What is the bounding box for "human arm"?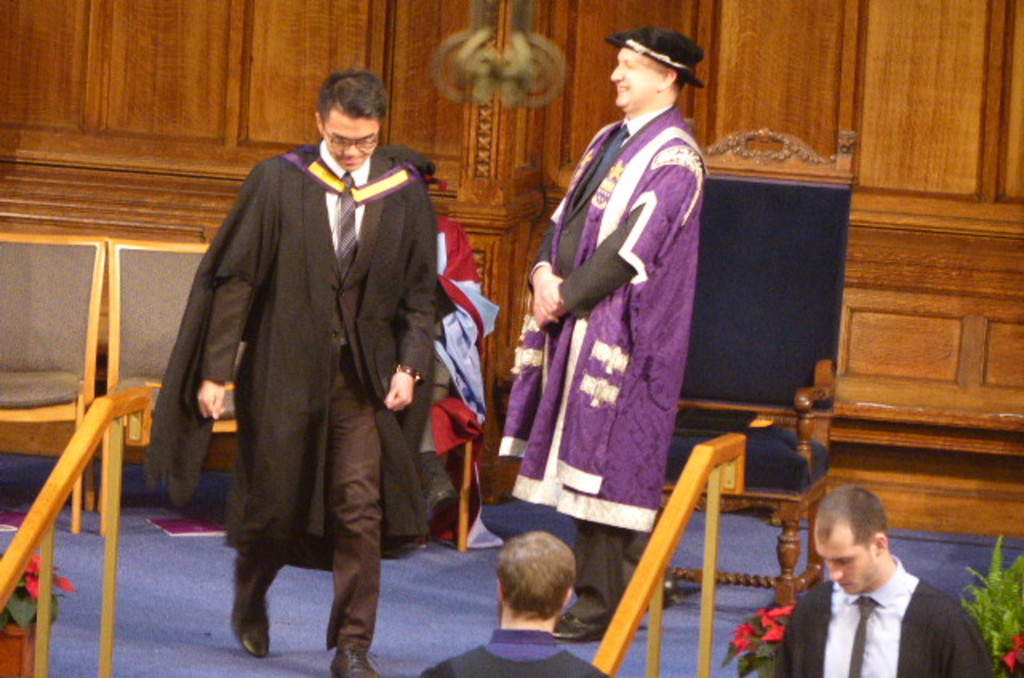
<box>195,174,272,422</box>.
